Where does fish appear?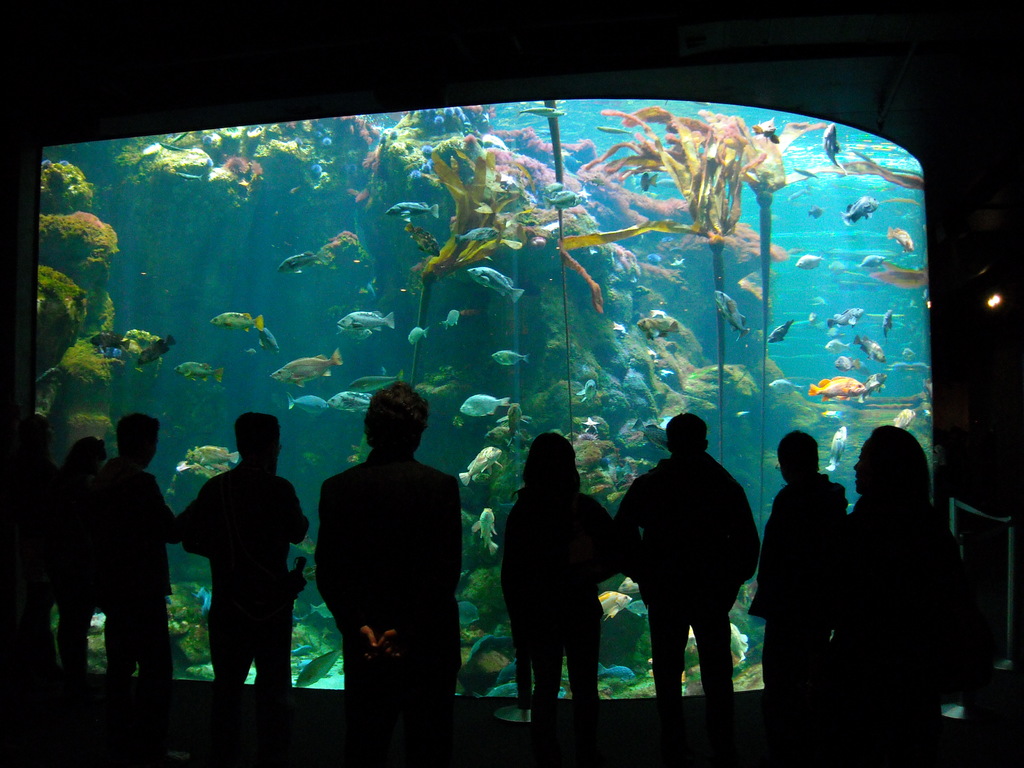
Appears at rect(473, 508, 495, 558).
